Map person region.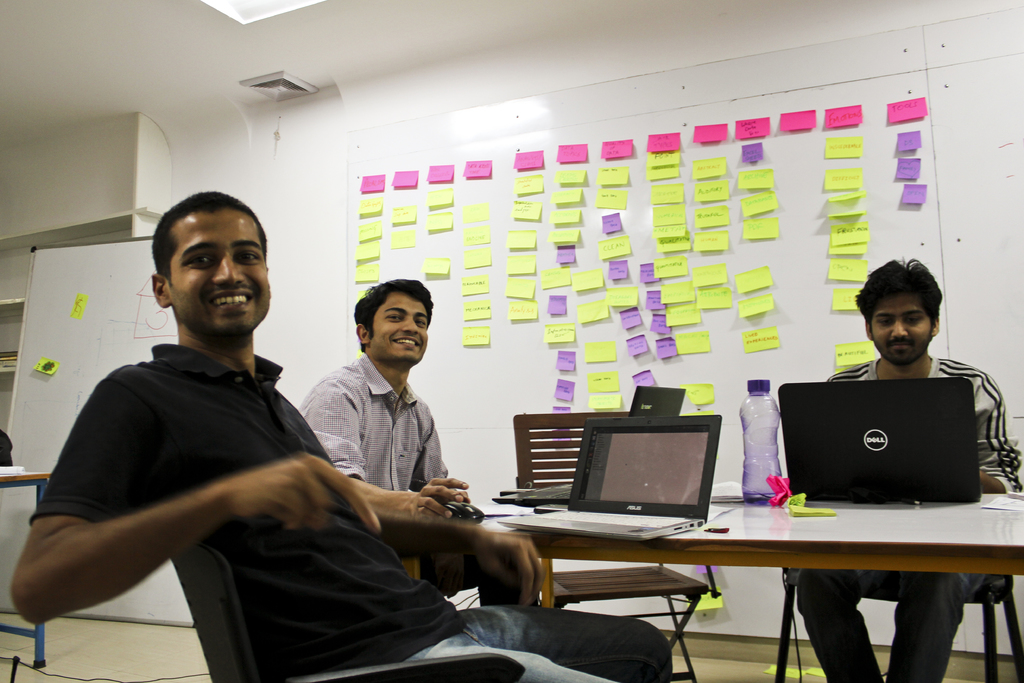
Mapped to bbox=[796, 258, 1021, 682].
